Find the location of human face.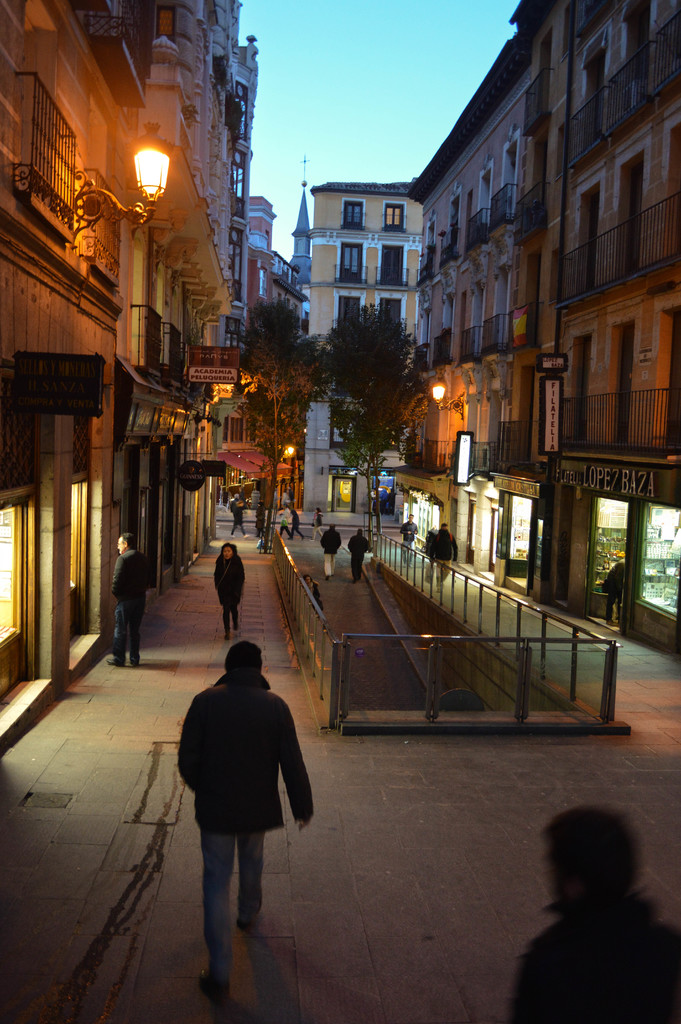
Location: {"x1": 226, "y1": 548, "x2": 238, "y2": 560}.
